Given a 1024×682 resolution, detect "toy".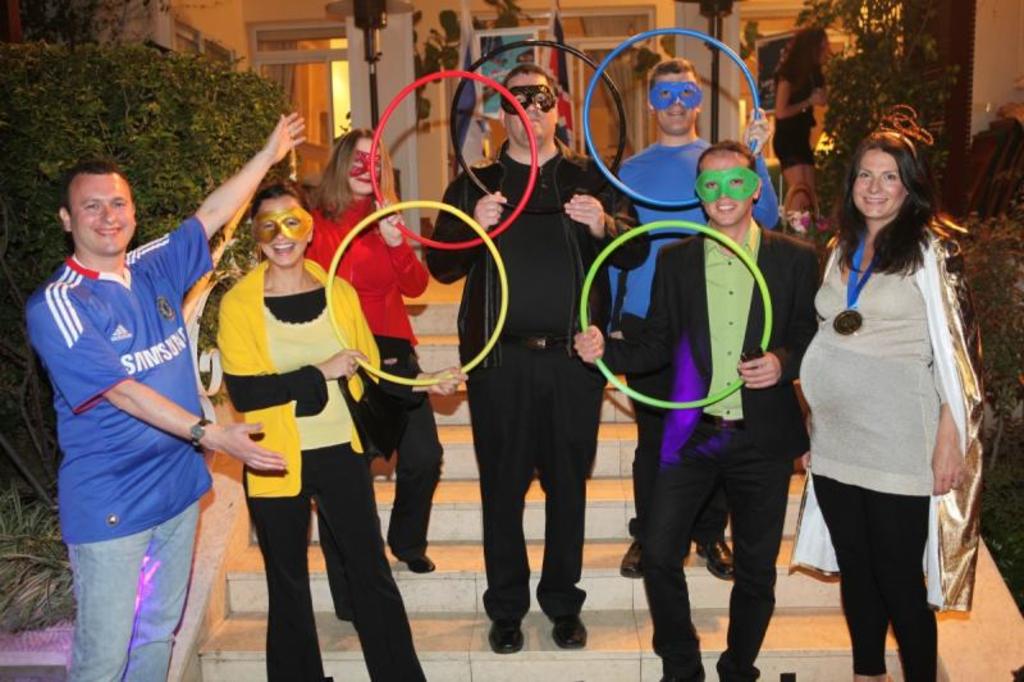
Rect(448, 38, 626, 218).
